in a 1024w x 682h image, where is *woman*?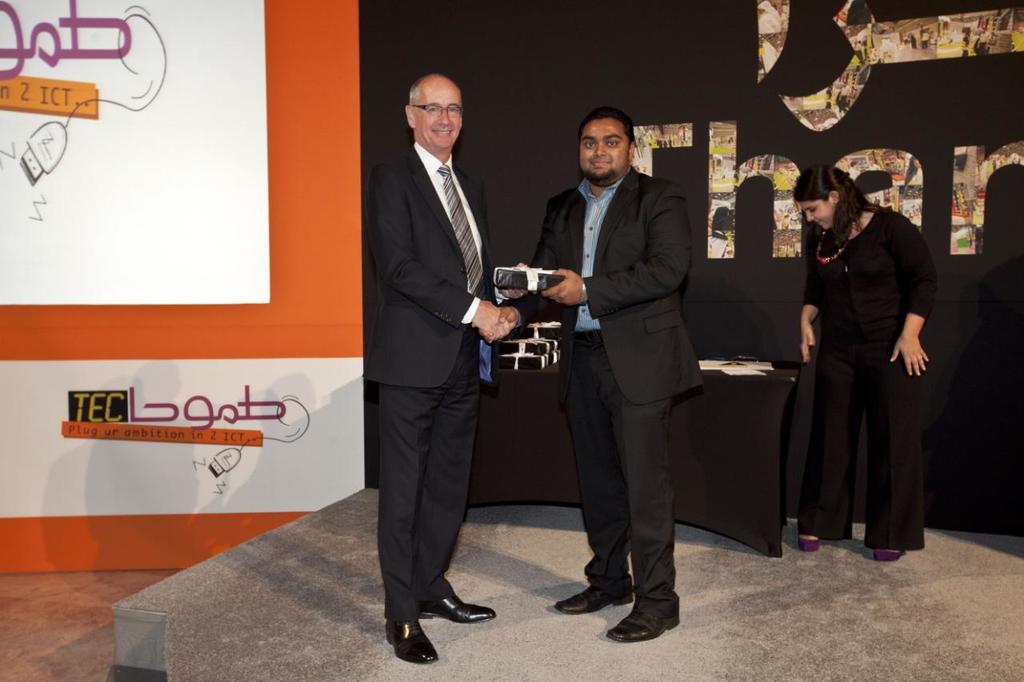
<box>797,144,934,580</box>.
